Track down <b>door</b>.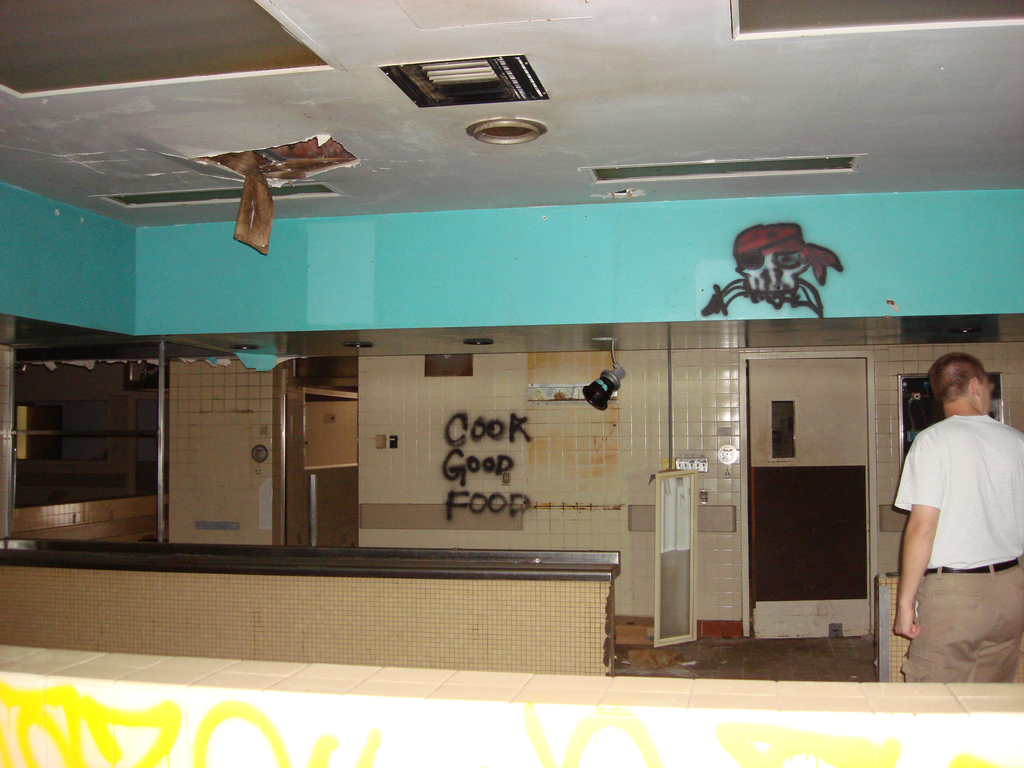
Tracked to (749,359,870,638).
